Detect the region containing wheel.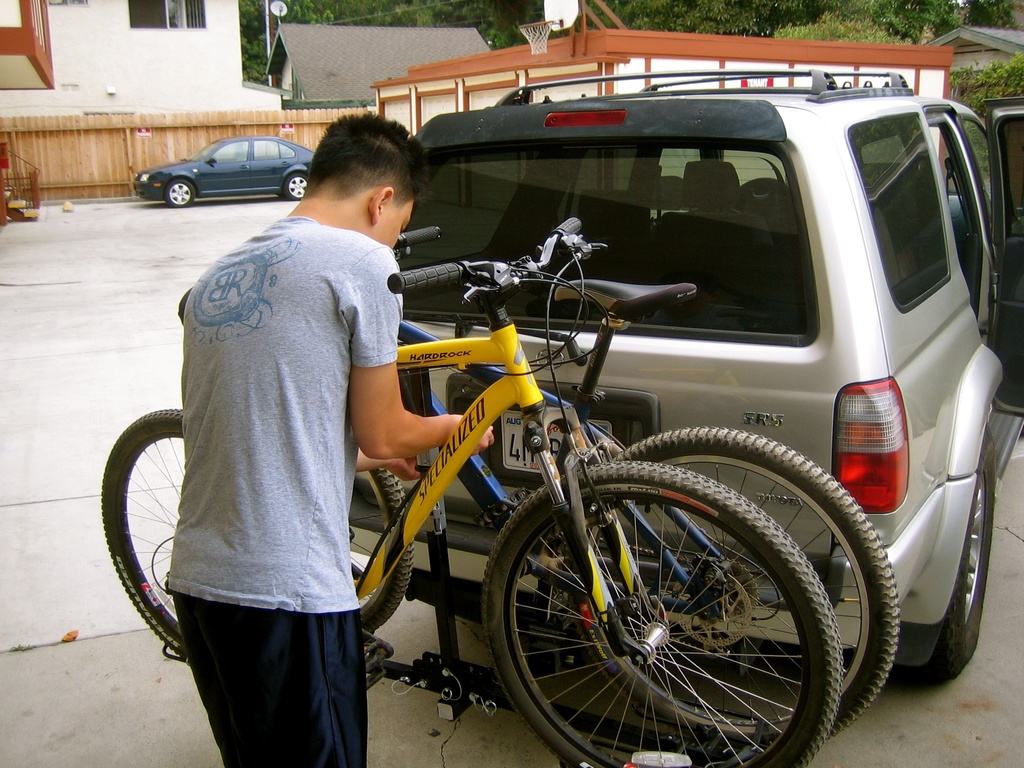
[left=350, top=467, right=417, bottom=640].
